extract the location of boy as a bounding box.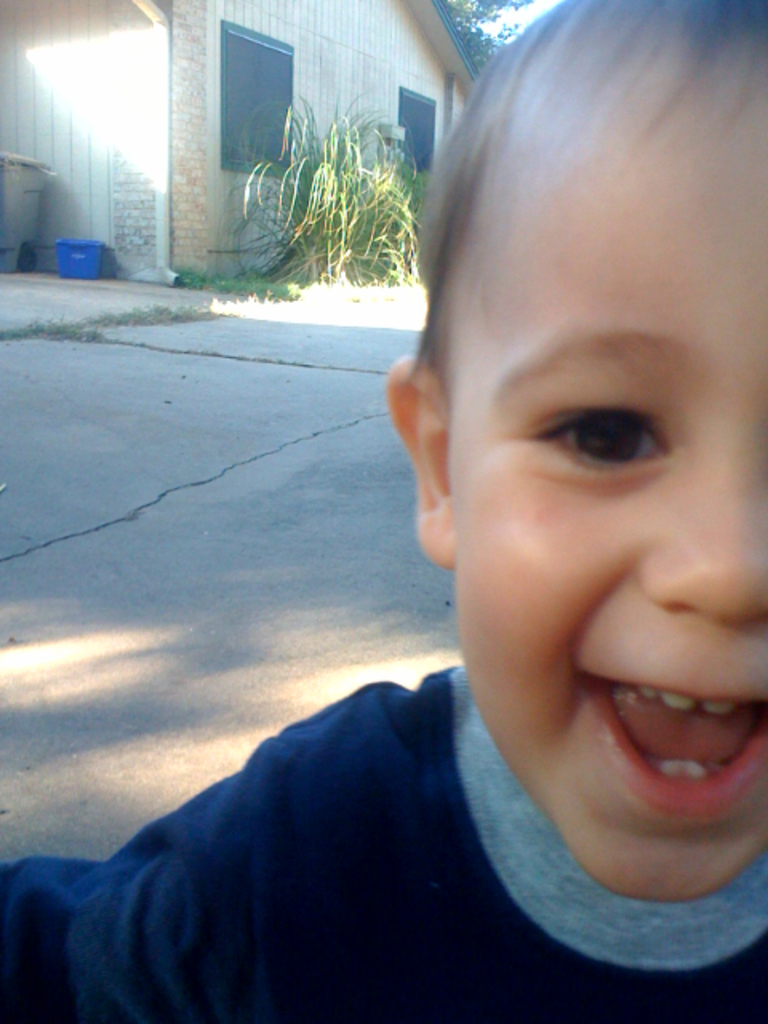
bbox=(0, 0, 766, 1022).
